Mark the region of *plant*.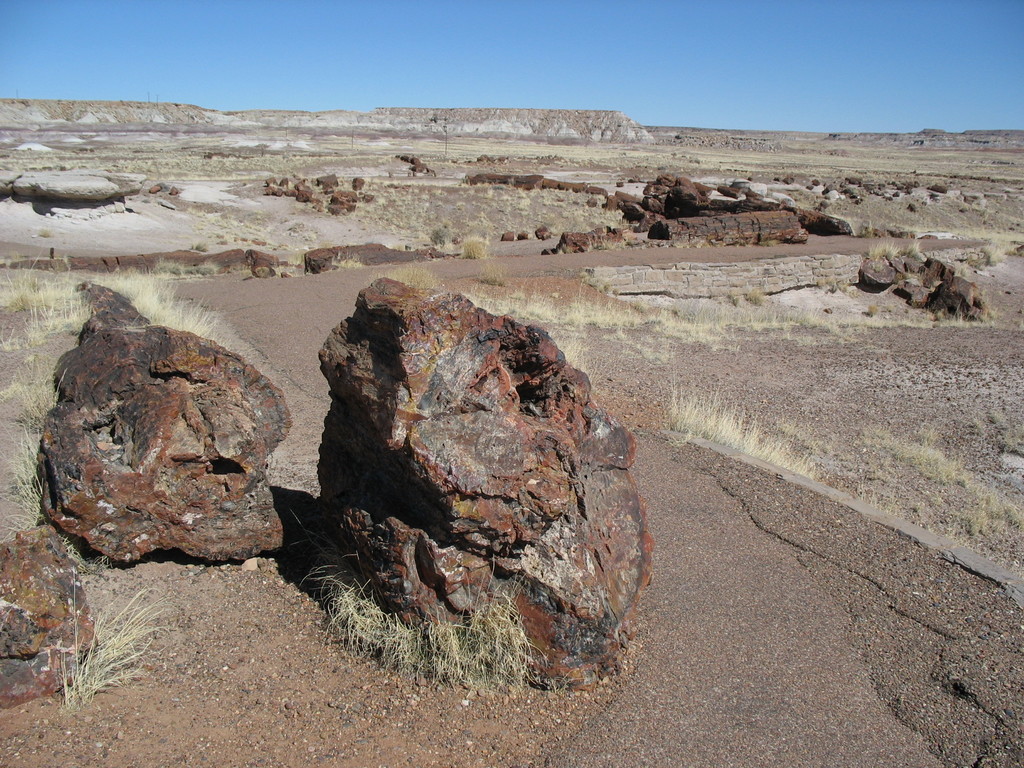
Region: 863/234/931/257.
